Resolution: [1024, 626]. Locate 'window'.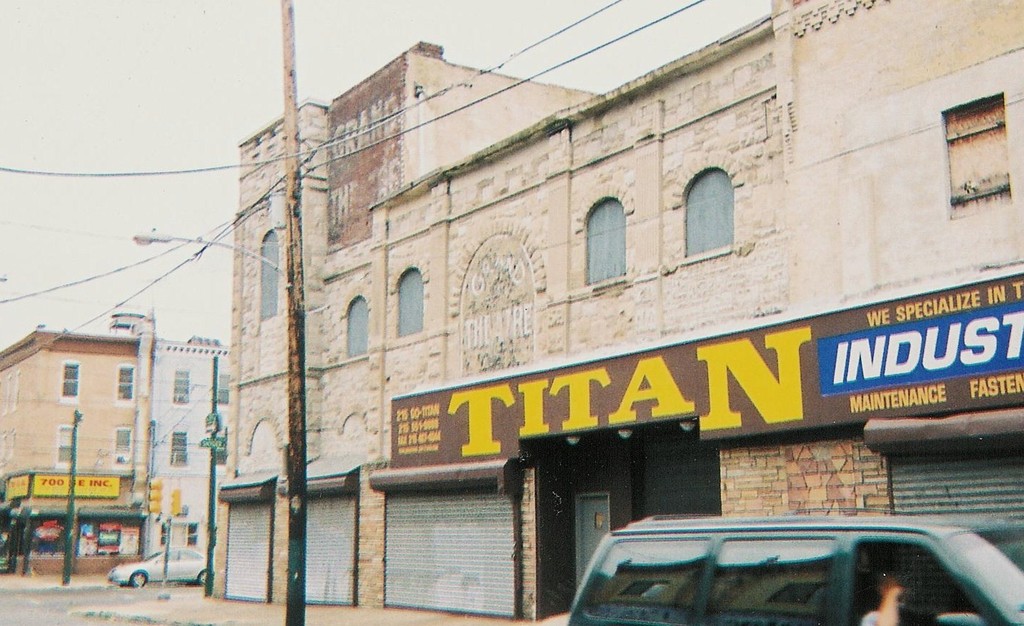
Rect(169, 370, 198, 405).
